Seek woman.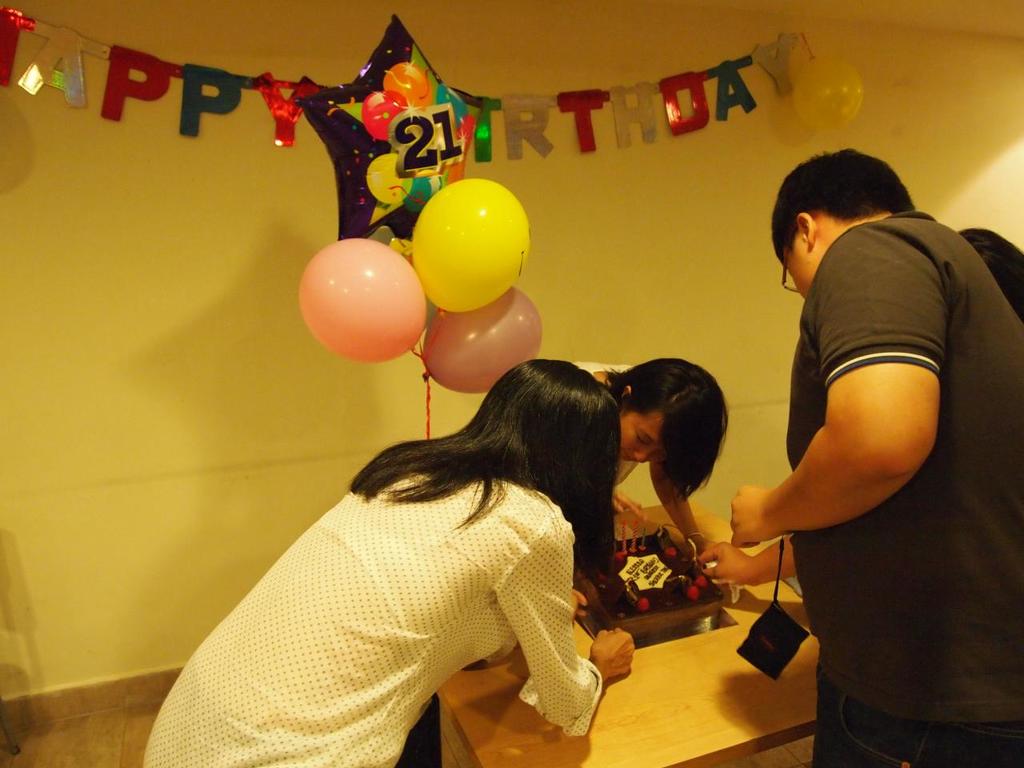
[141,351,639,767].
